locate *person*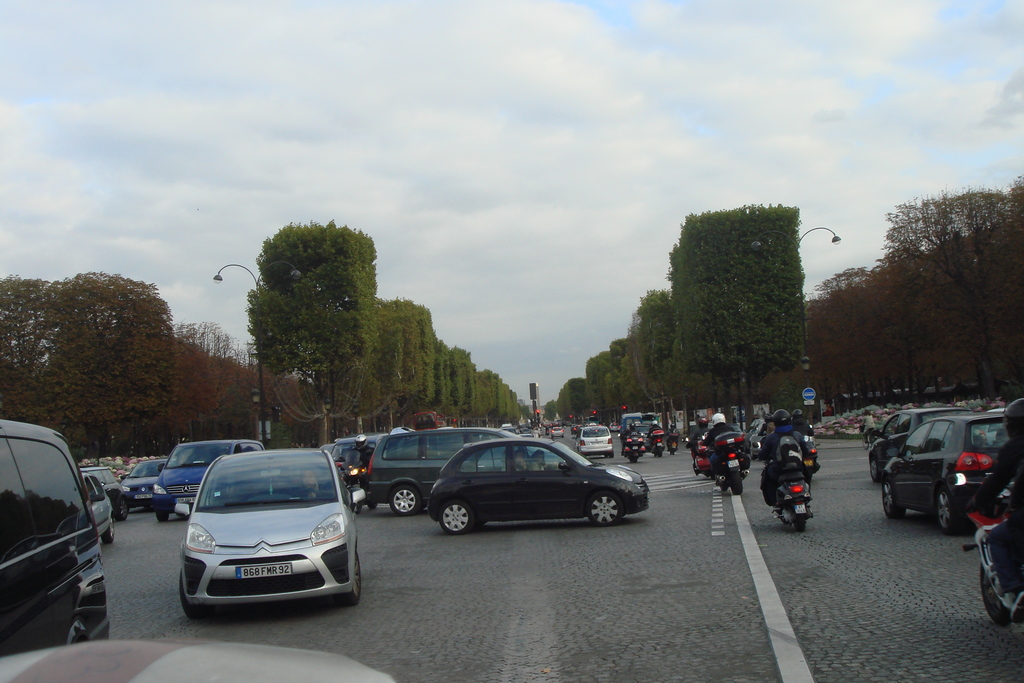
l=860, t=408, r=876, b=445
